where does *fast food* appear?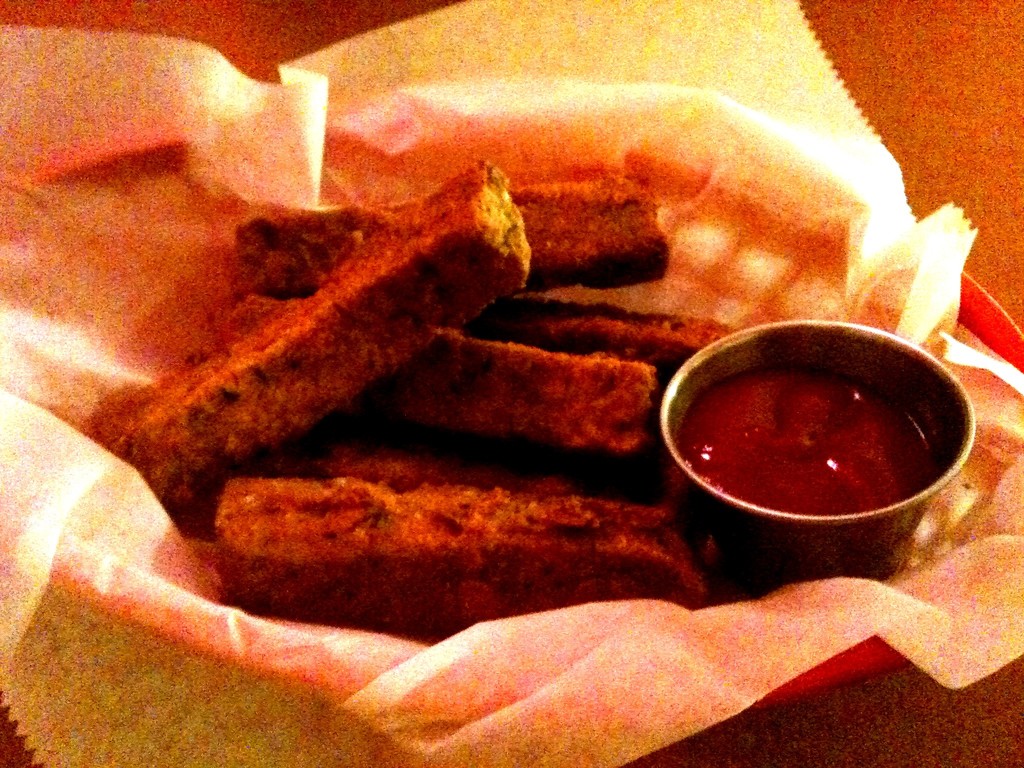
Appears at 209, 200, 406, 292.
